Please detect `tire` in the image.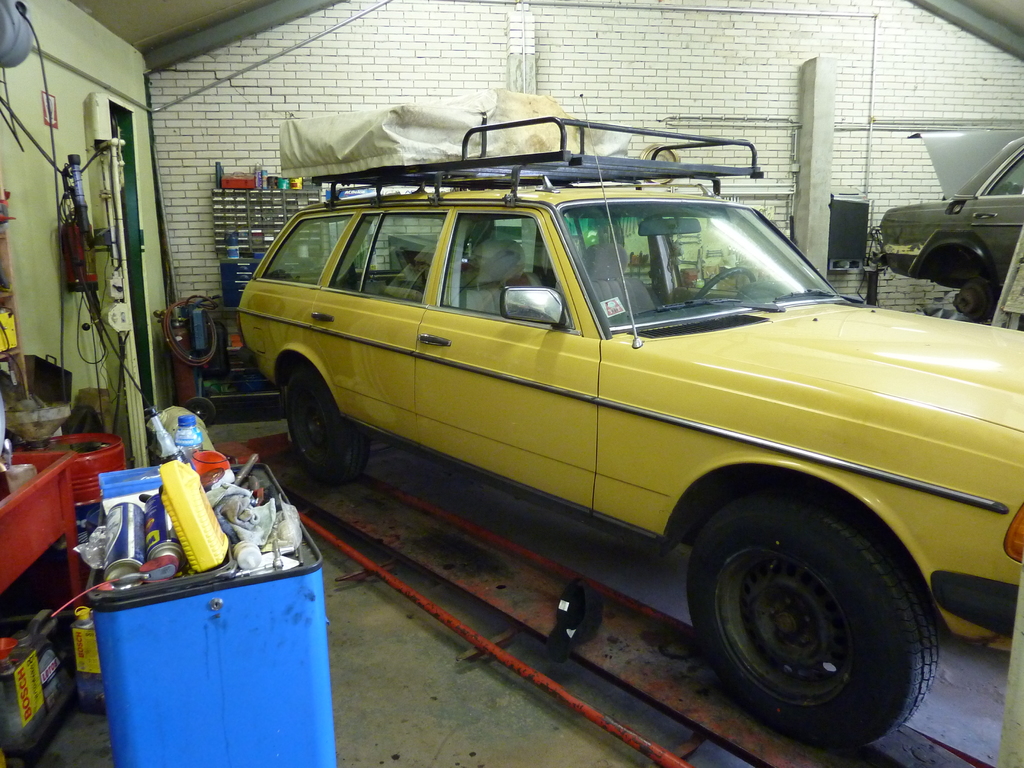
bbox=[186, 396, 217, 427].
